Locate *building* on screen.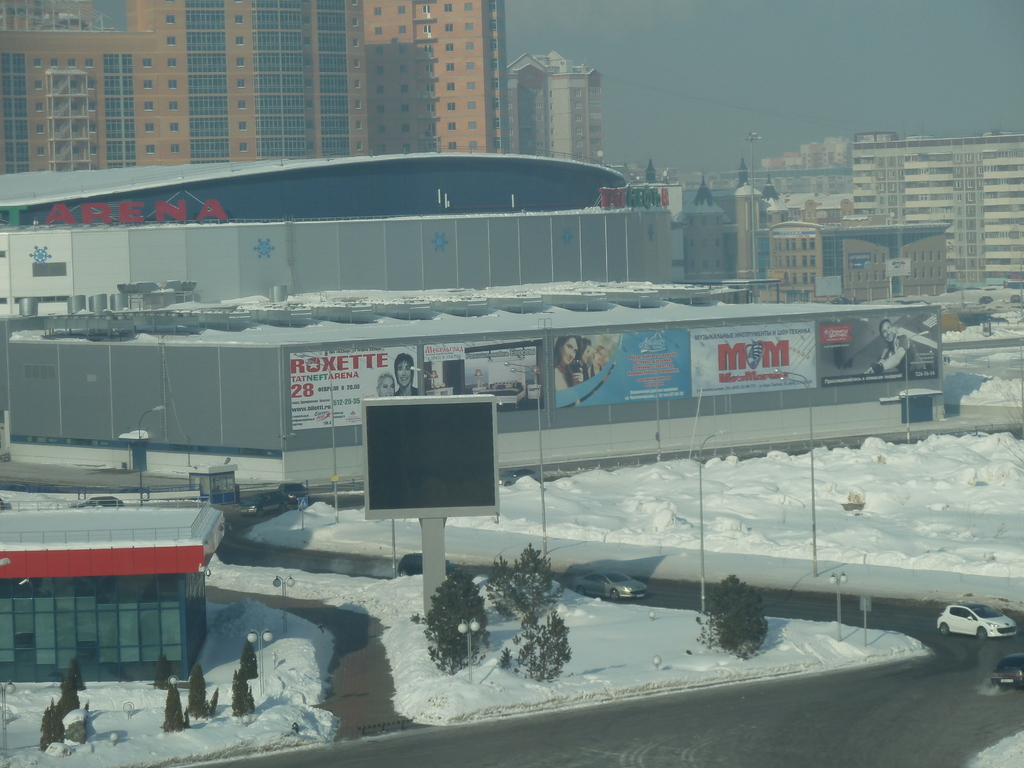
On screen at x1=504, y1=49, x2=609, y2=167.
